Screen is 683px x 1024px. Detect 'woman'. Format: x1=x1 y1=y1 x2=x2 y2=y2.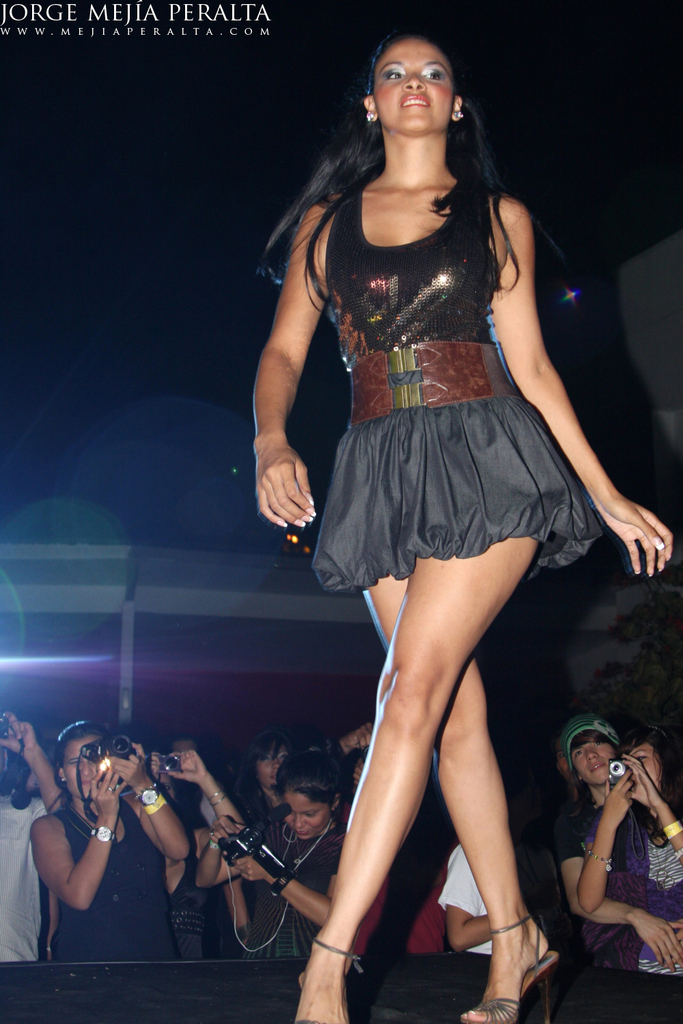
x1=246 y1=25 x2=680 y2=1023.
